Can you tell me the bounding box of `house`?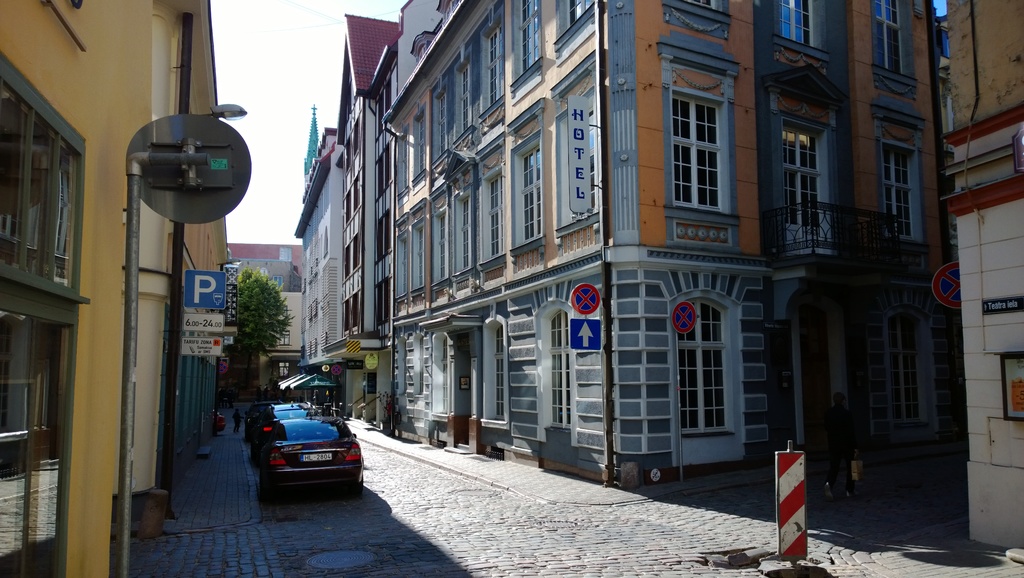
[x1=329, y1=12, x2=379, y2=389].
